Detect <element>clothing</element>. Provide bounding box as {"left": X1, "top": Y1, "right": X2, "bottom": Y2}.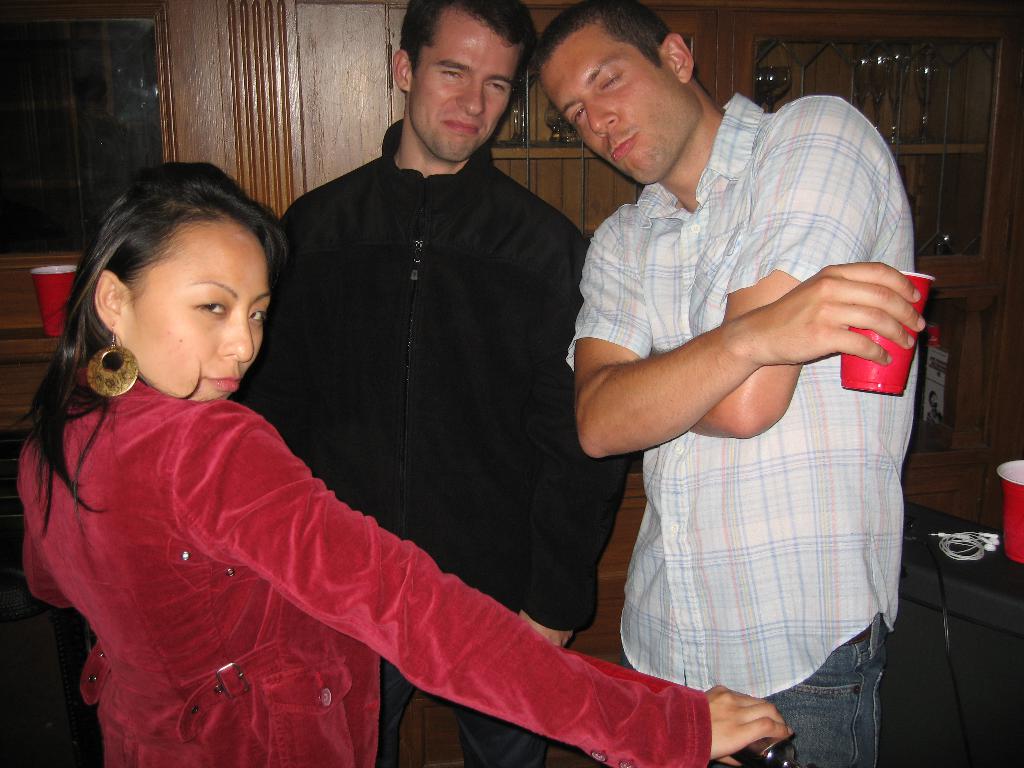
{"left": 226, "top": 119, "right": 629, "bottom": 767}.
